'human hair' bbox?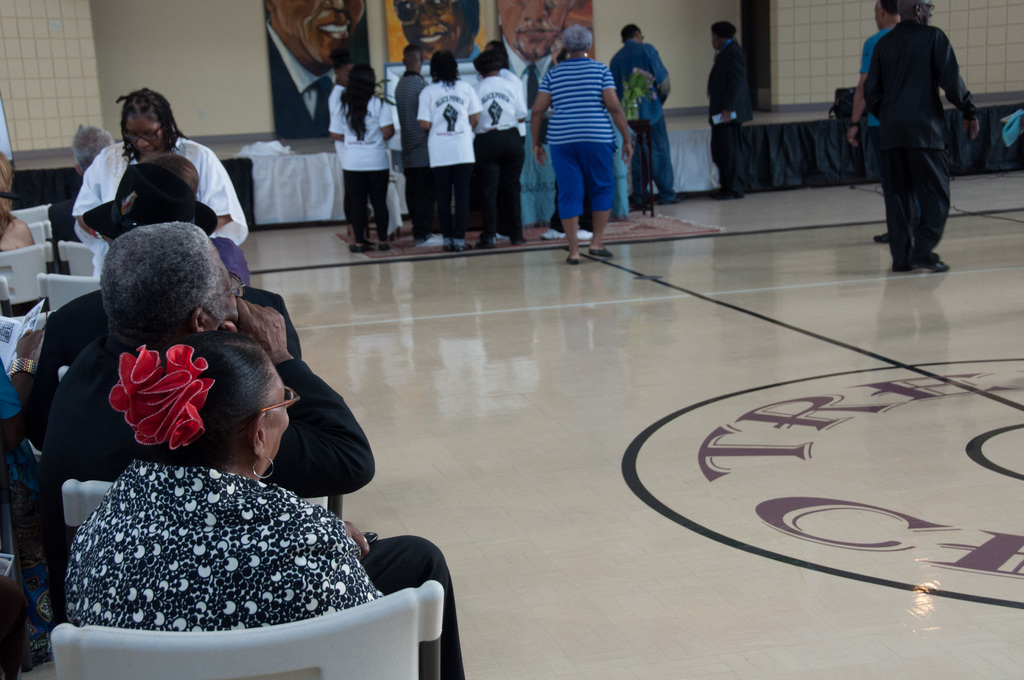
box=[140, 157, 198, 197]
